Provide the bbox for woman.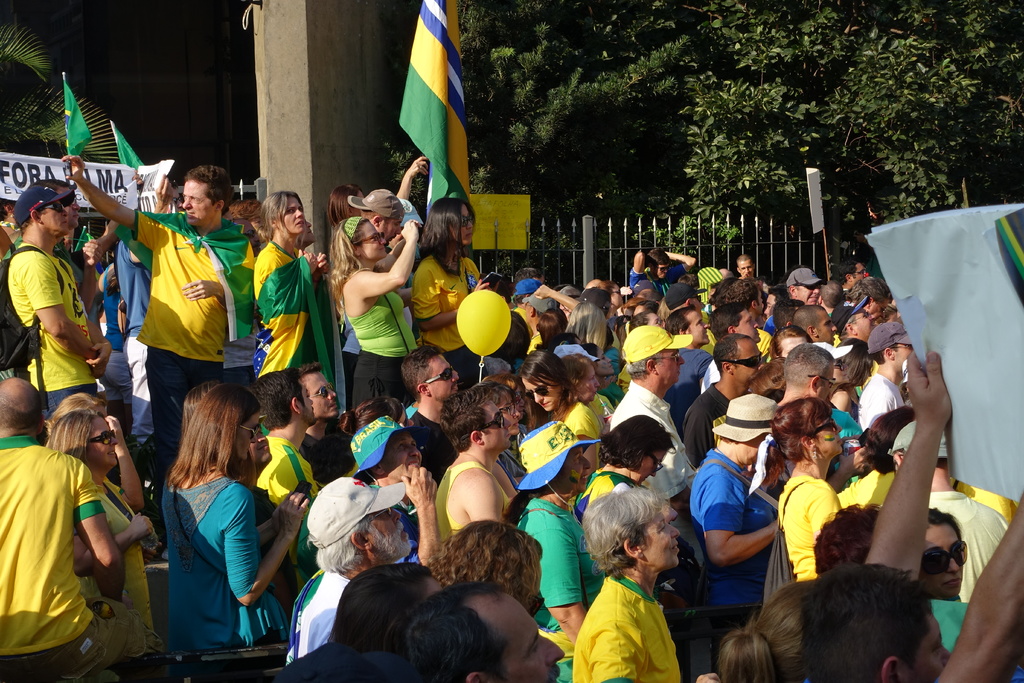
x1=321 y1=559 x2=448 y2=649.
